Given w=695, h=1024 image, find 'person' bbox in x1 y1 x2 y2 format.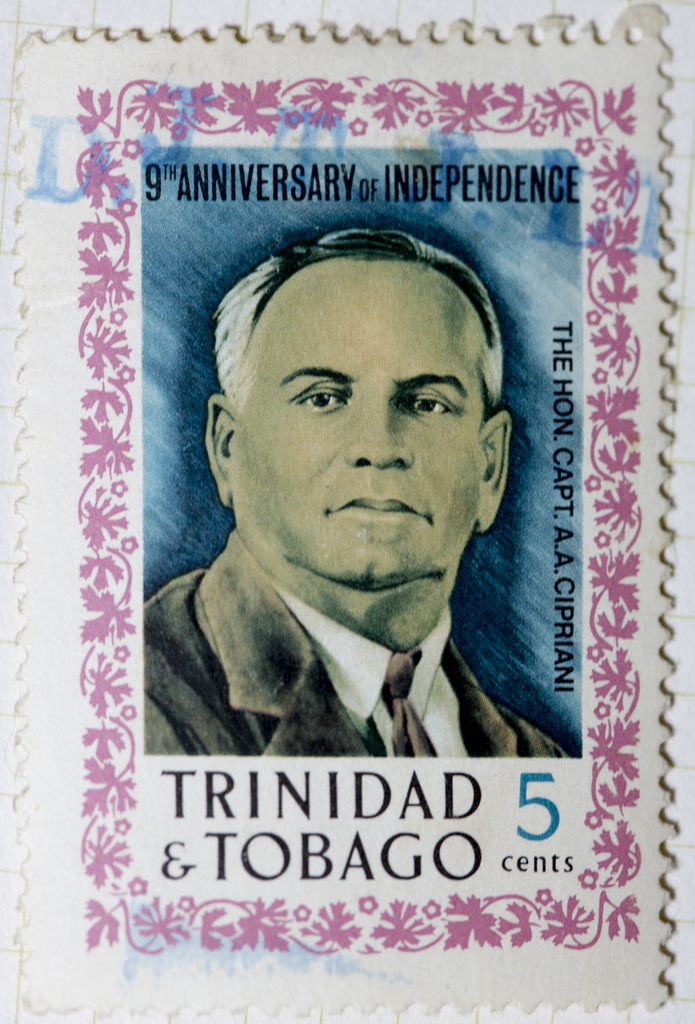
145 232 578 762.
